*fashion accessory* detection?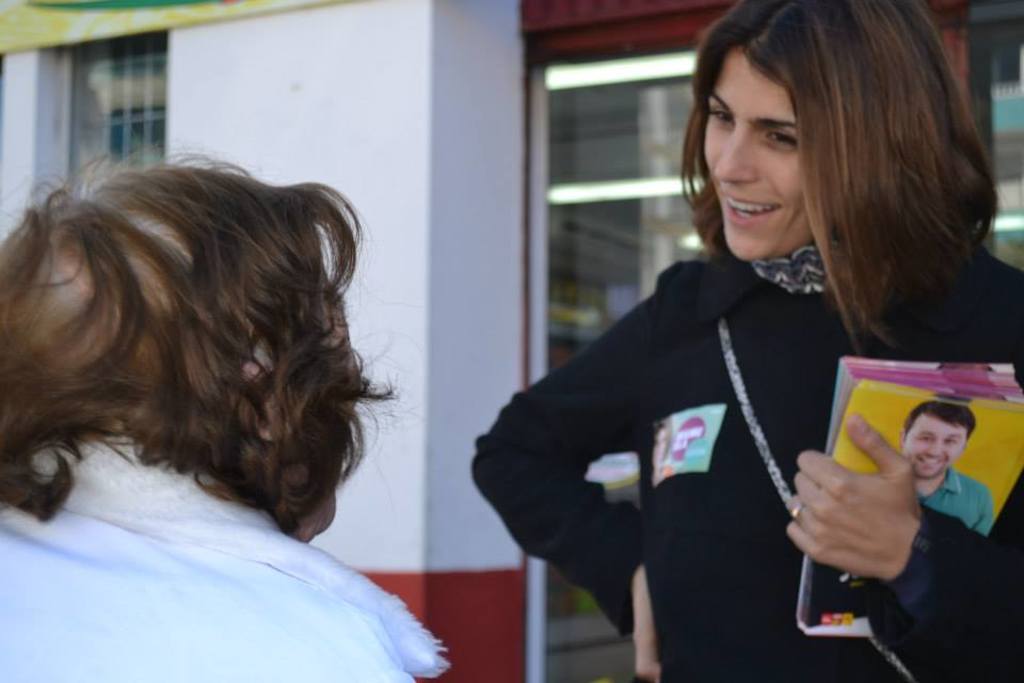
[790,507,802,518]
